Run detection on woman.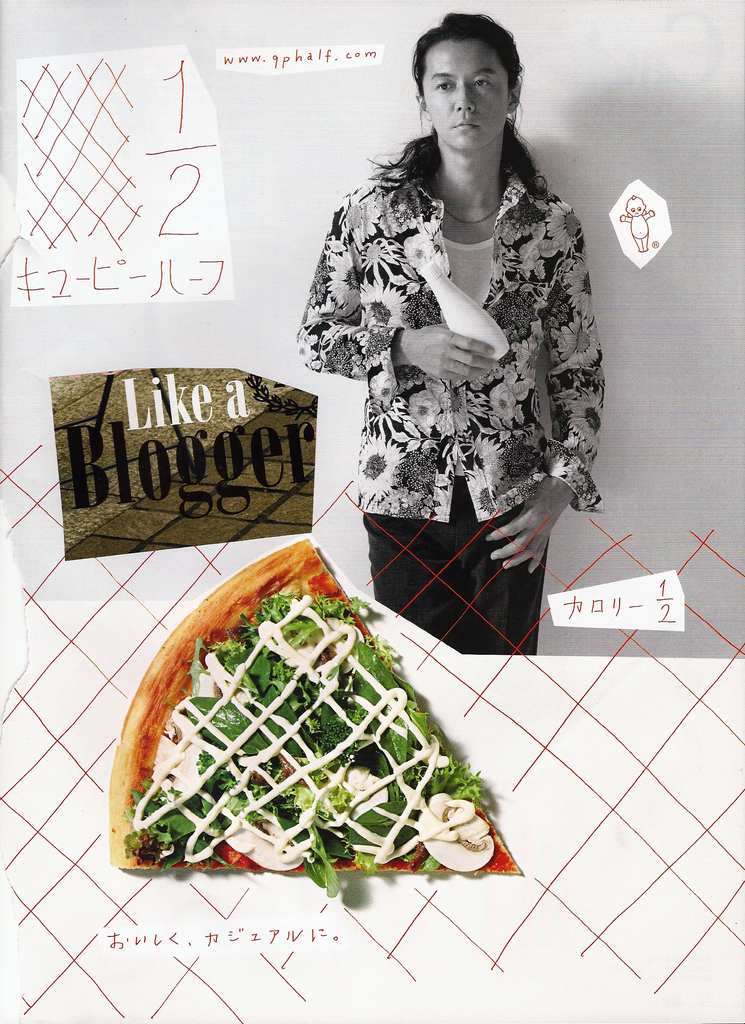
Result: <region>281, 0, 612, 726</region>.
